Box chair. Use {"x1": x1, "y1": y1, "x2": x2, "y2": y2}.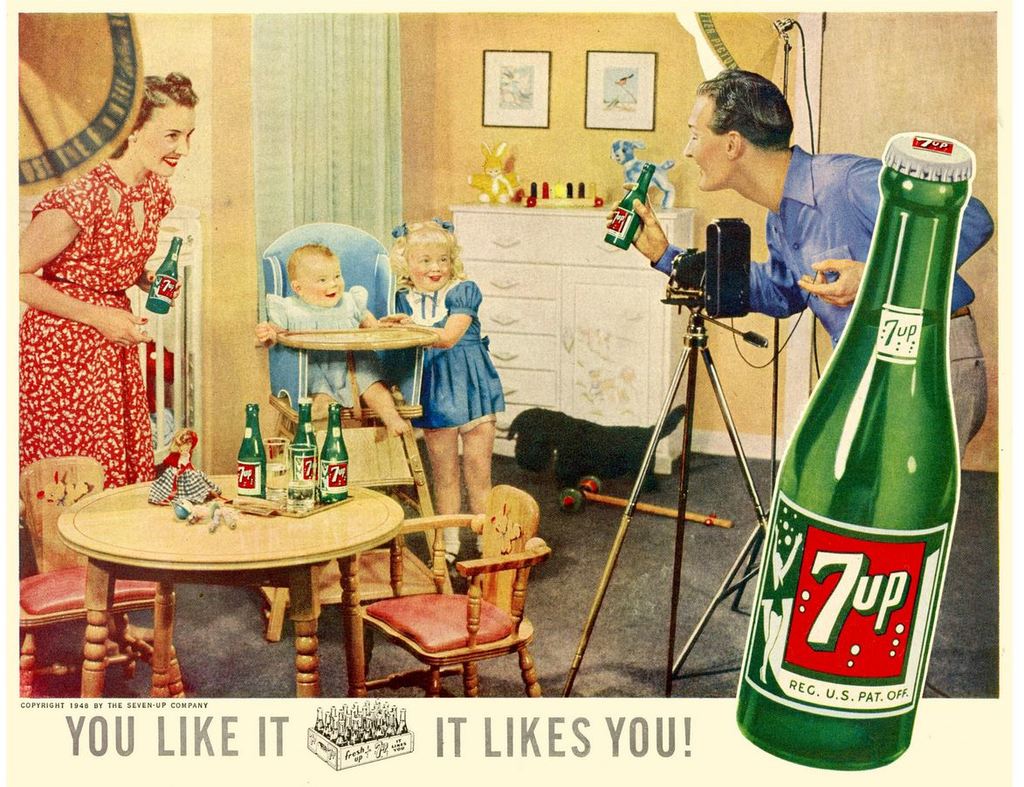
{"x1": 258, "y1": 222, "x2": 443, "y2": 427}.
